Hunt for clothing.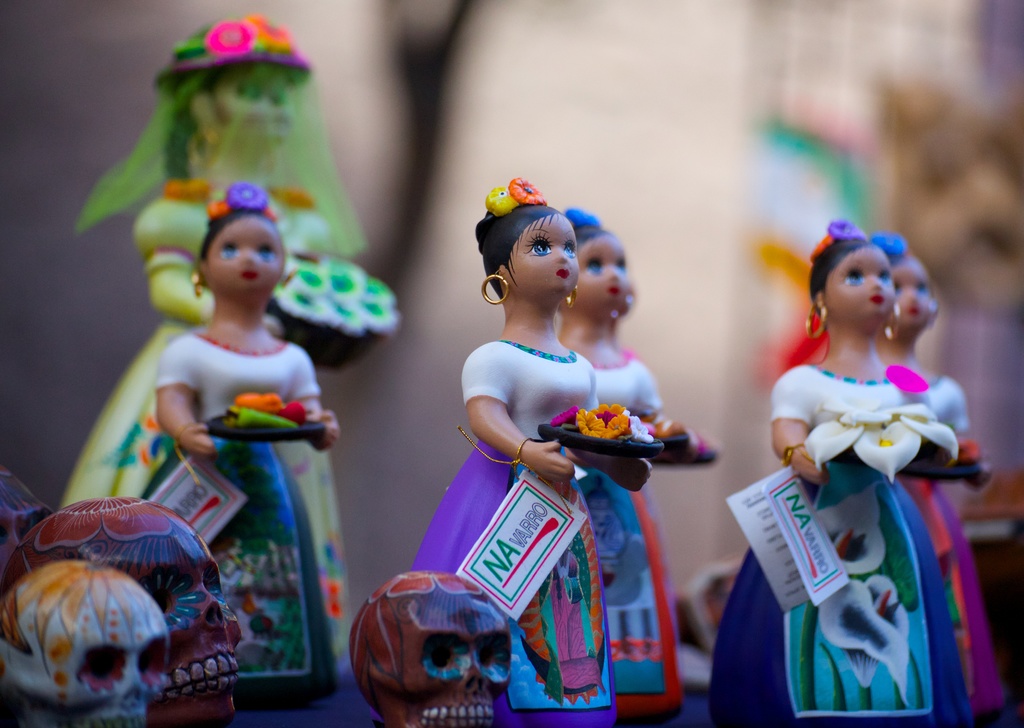
Hunted down at (left=412, top=338, right=617, bottom=727).
